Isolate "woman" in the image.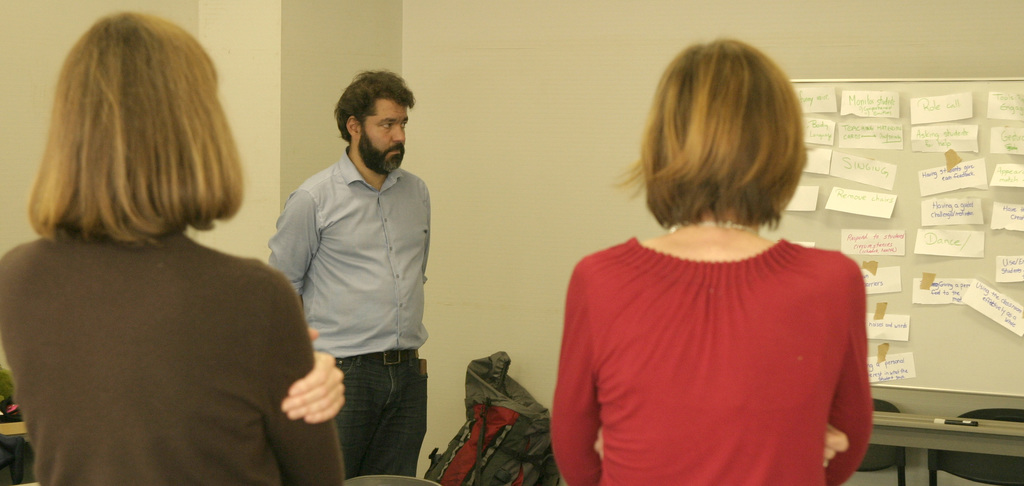
Isolated region: Rect(548, 40, 872, 485).
